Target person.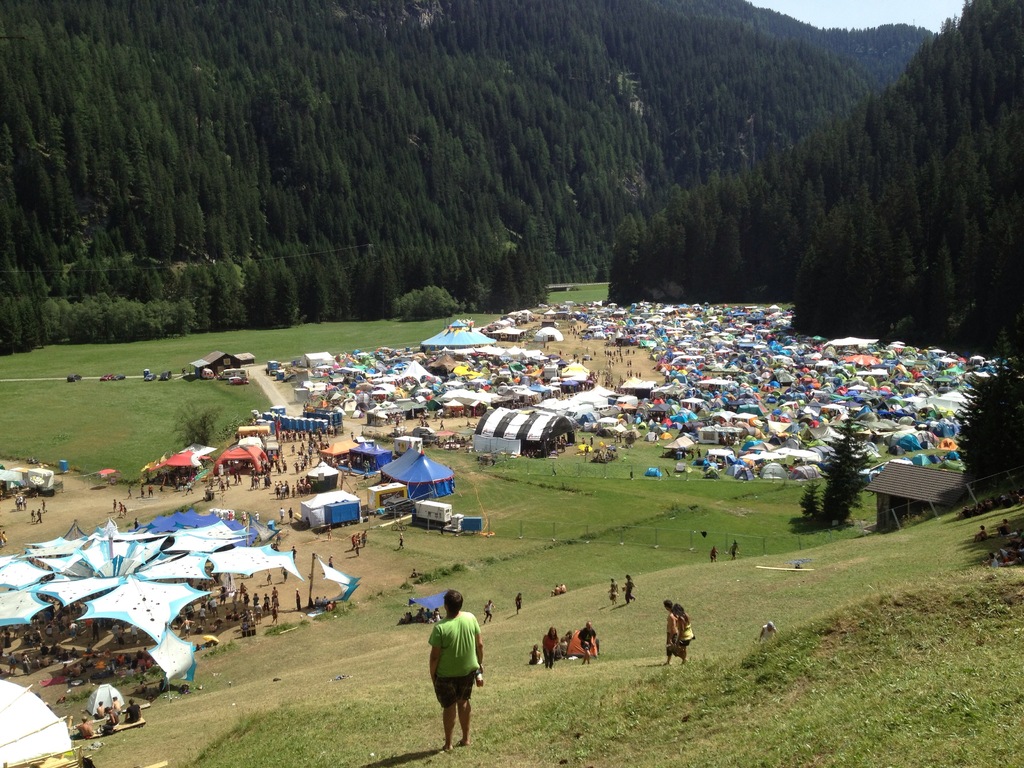
Target region: [437, 419, 443, 430].
